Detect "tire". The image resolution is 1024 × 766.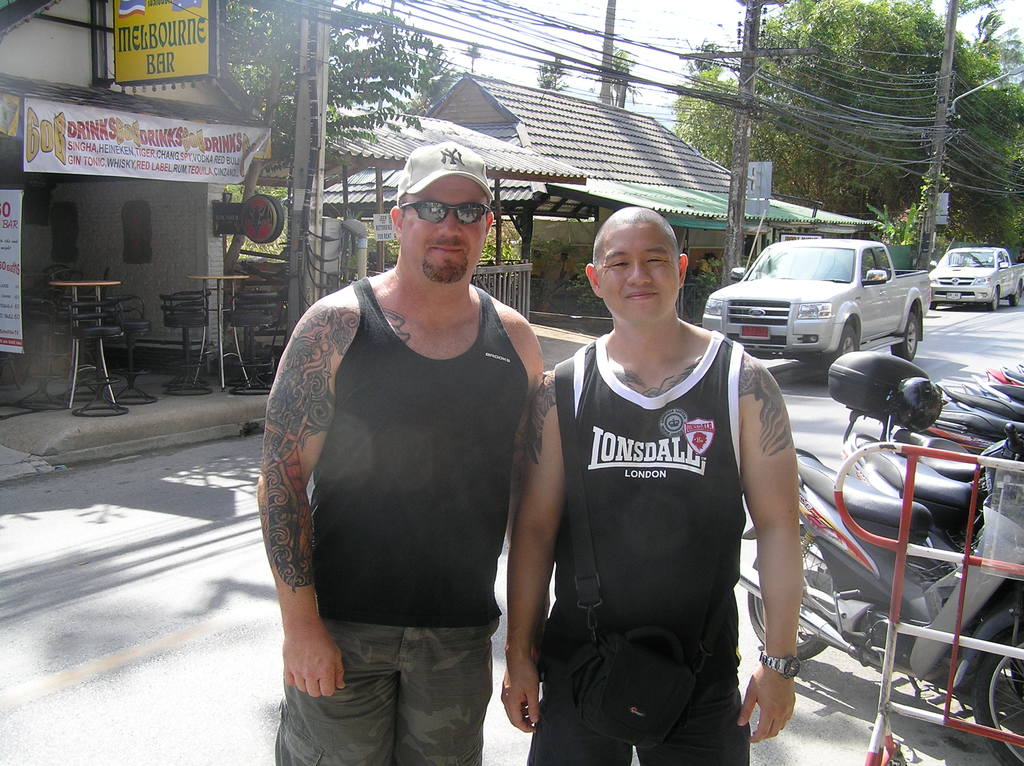
{"x1": 954, "y1": 610, "x2": 1023, "y2": 763}.
